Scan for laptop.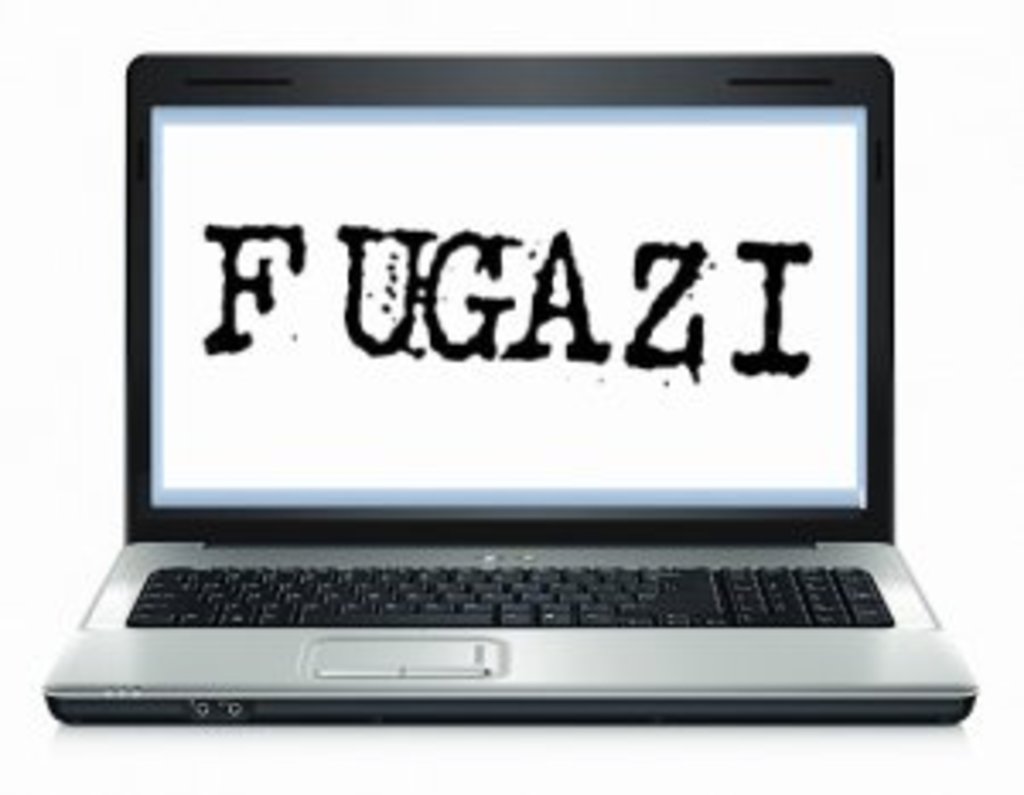
Scan result: (x1=0, y1=38, x2=1023, y2=744).
